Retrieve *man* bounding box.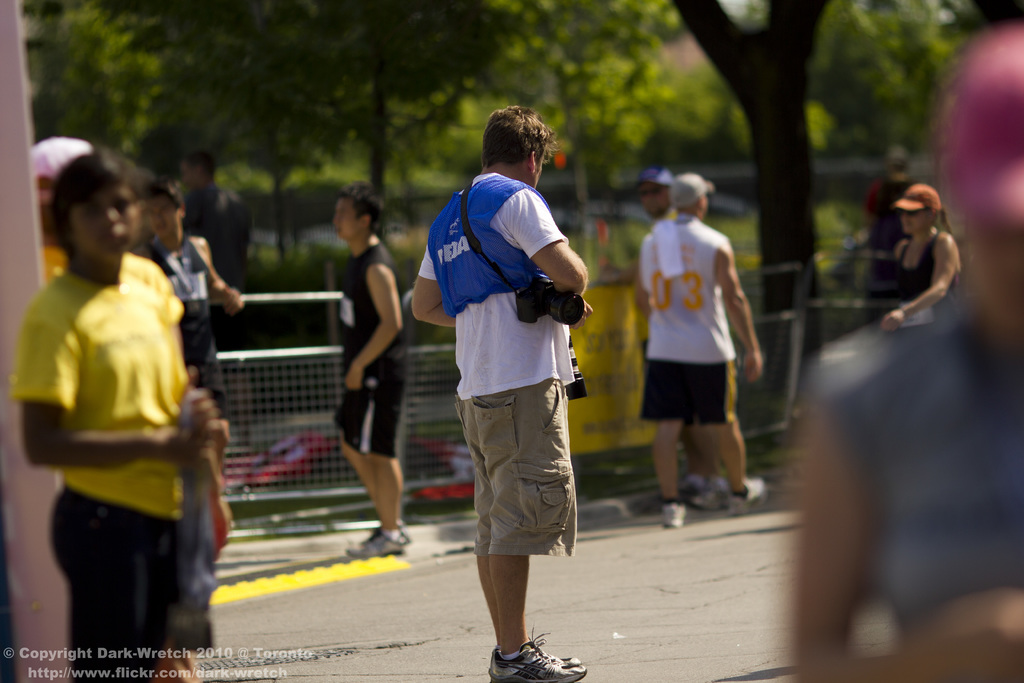
Bounding box: <box>329,178,414,562</box>.
